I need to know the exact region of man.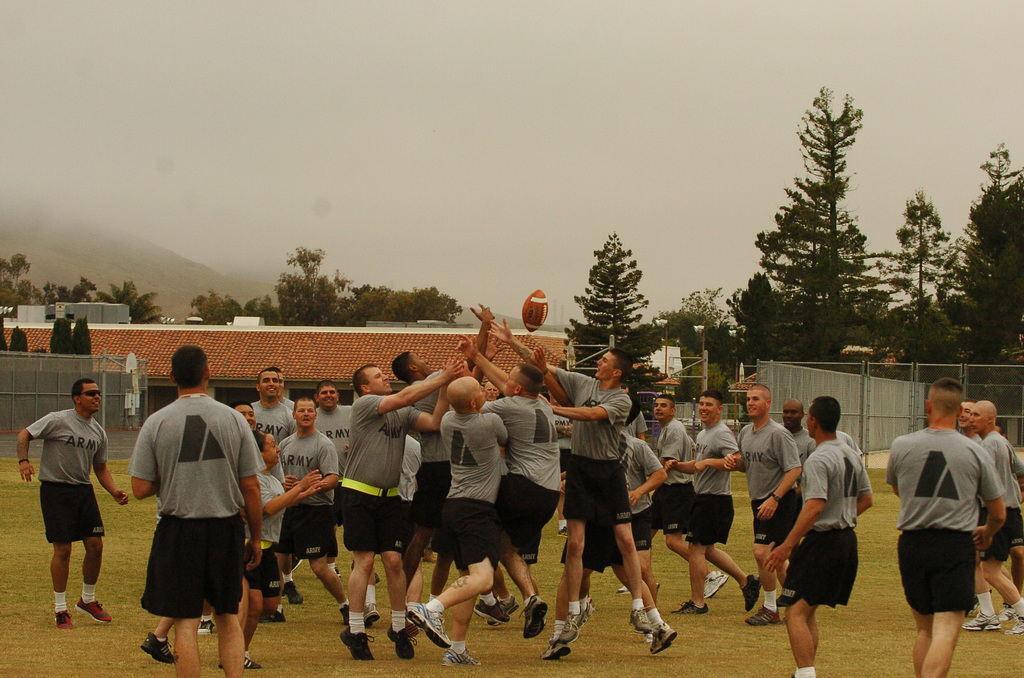
Region: <region>342, 366, 463, 661</region>.
